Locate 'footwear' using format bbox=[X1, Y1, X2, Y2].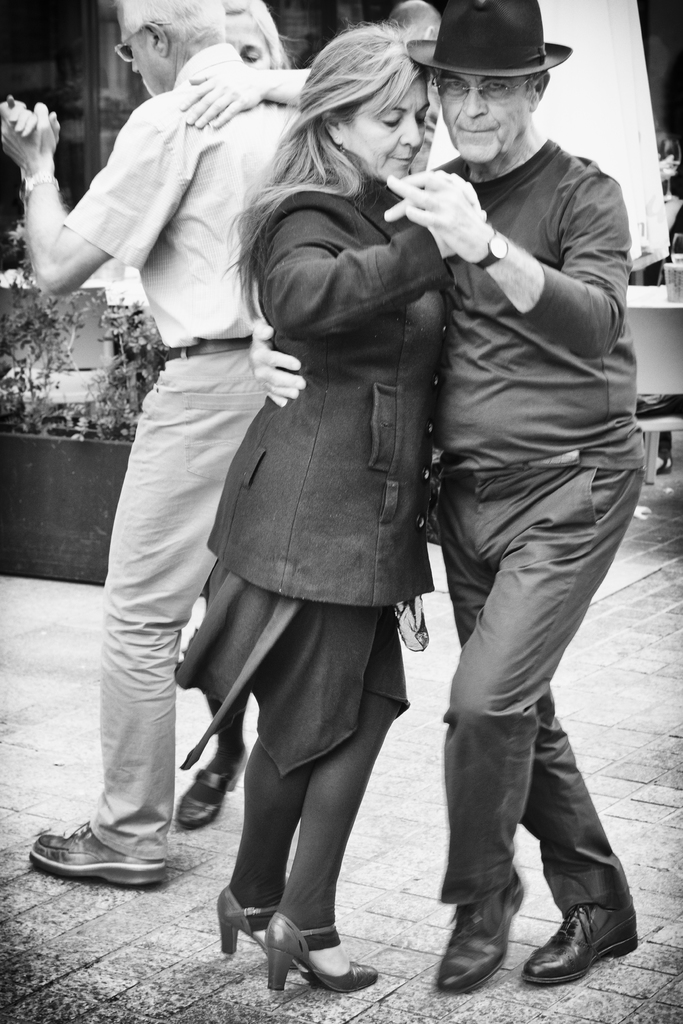
bbox=[29, 822, 167, 896].
